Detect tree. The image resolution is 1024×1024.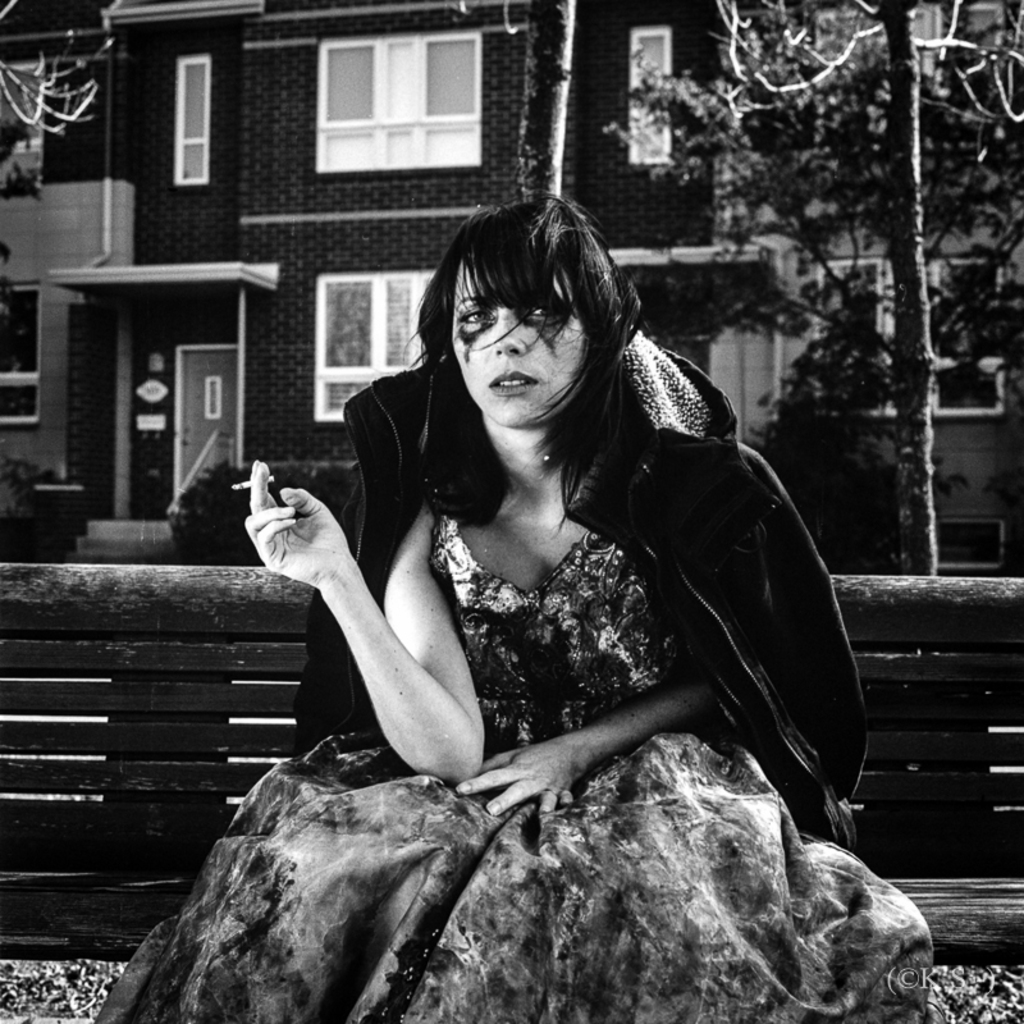
613:0:1023:582.
